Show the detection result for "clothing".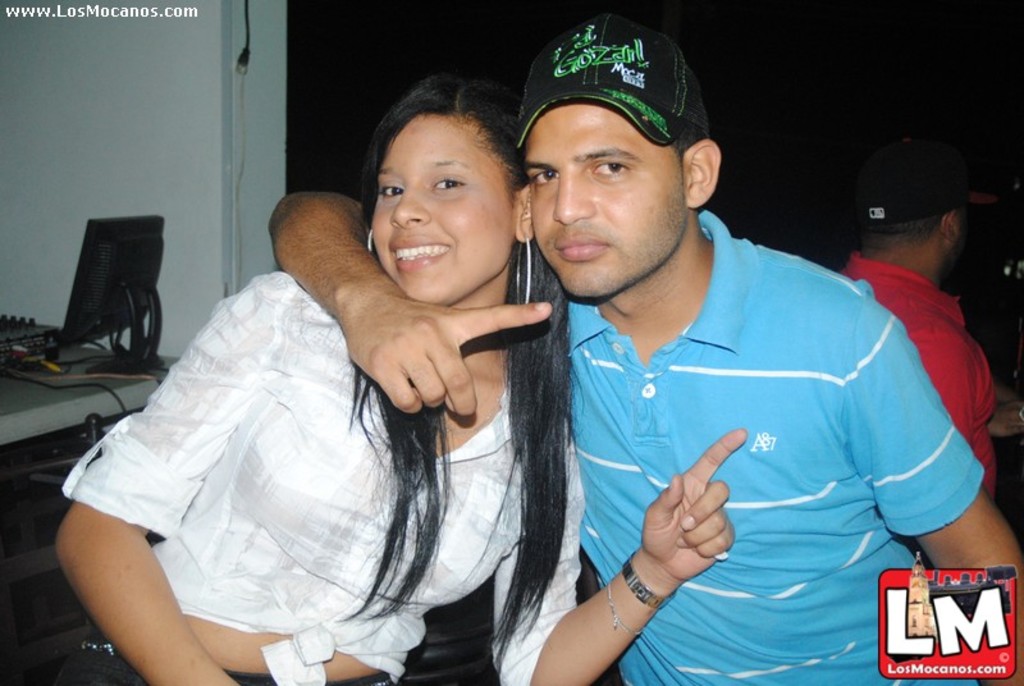
{"x1": 47, "y1": 260, "x2": 584, "y2": 685}.
